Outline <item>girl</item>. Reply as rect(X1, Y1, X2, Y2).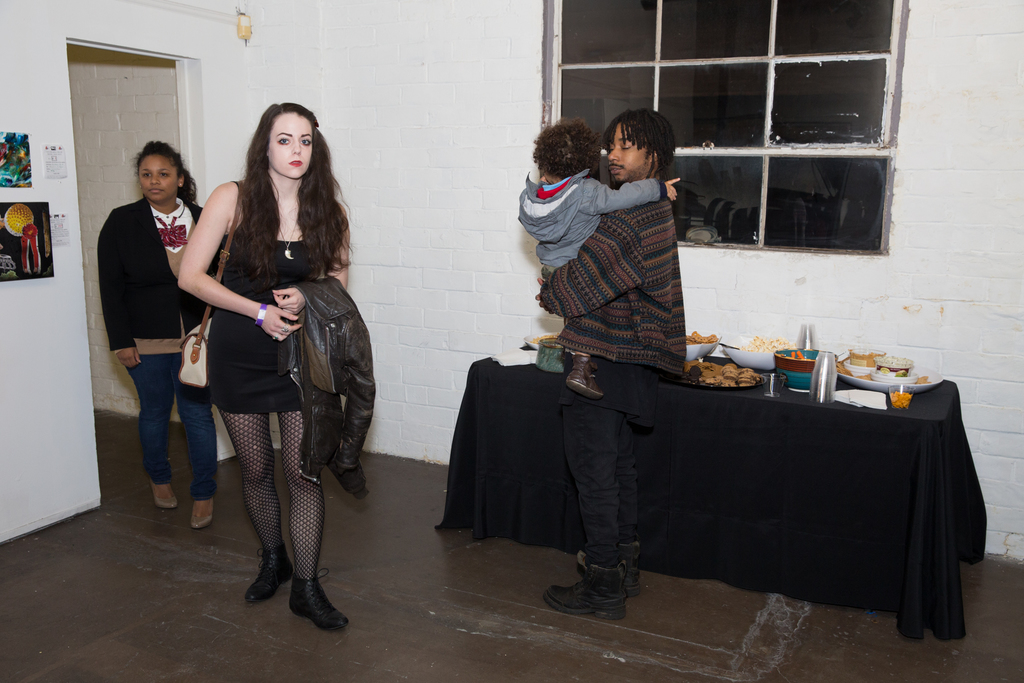
rect(174, 99, 349, 634).
